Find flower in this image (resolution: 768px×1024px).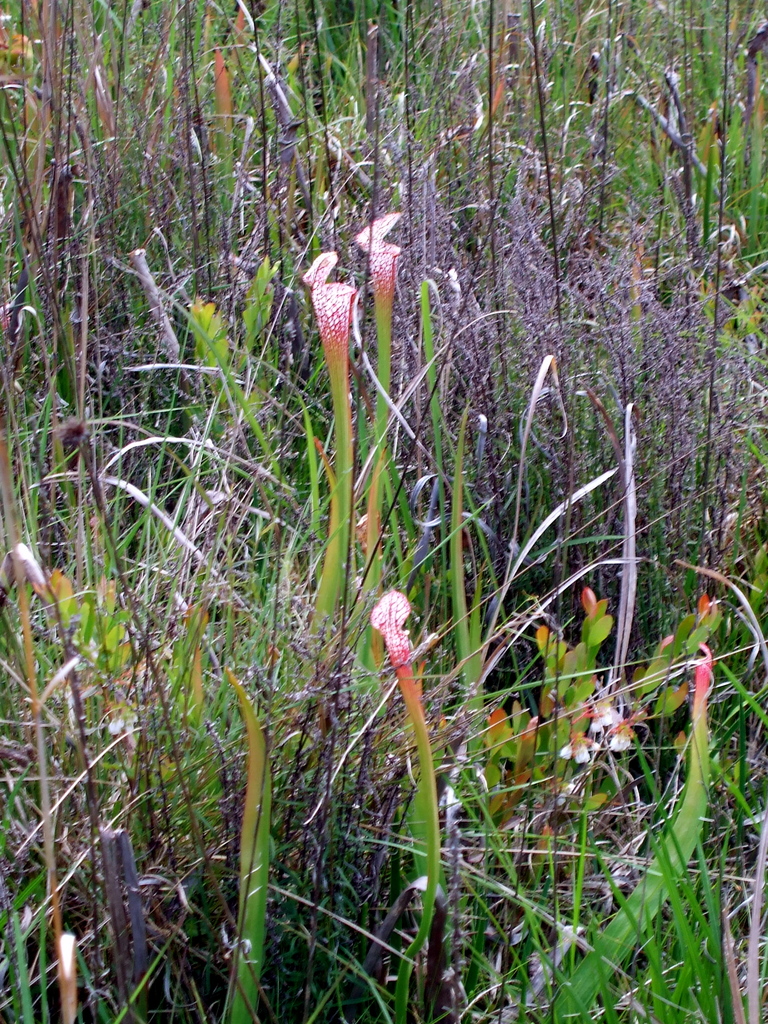
detection(374, 582, 403, 659).
